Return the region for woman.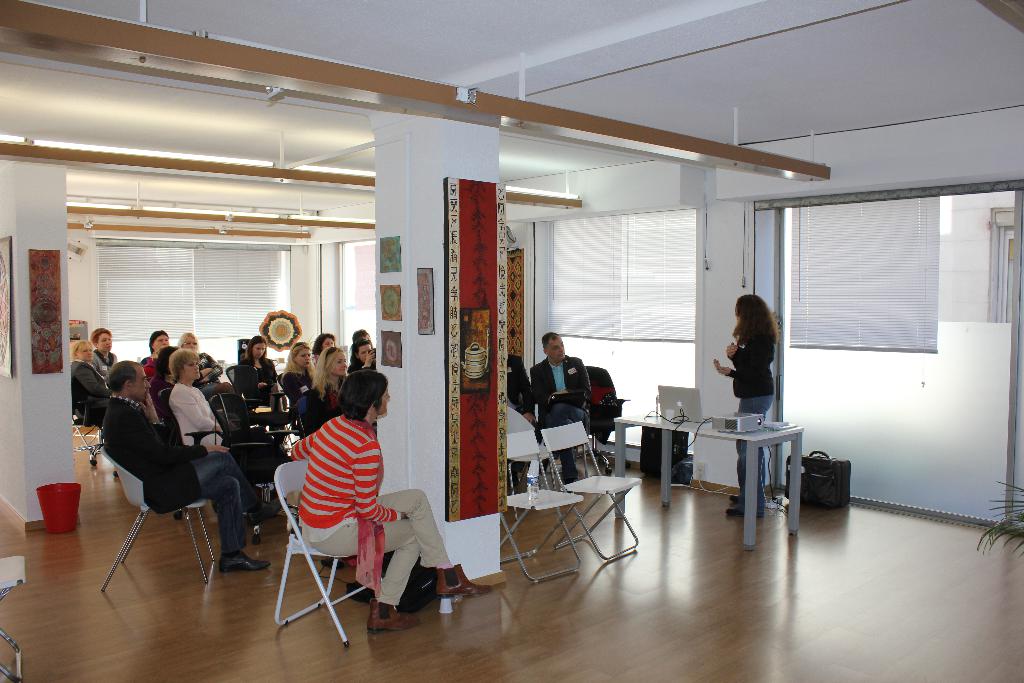
bbox=(292, 370, 497, 635).
